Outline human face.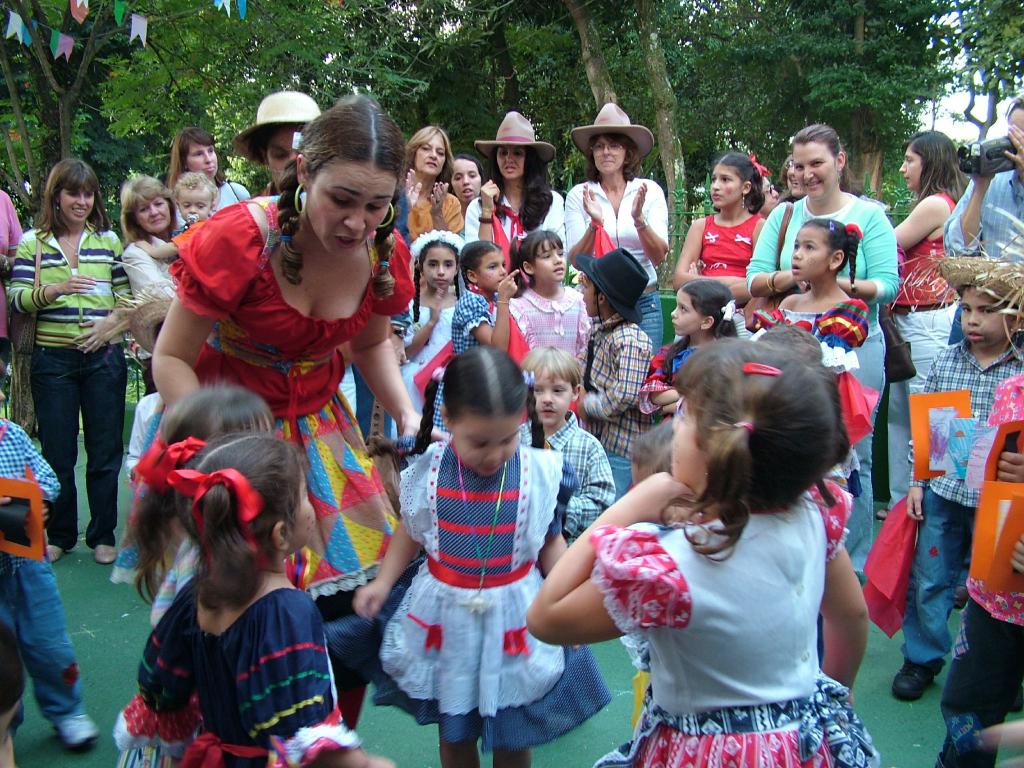
Outline: detection(499, 148, 527, 177).
